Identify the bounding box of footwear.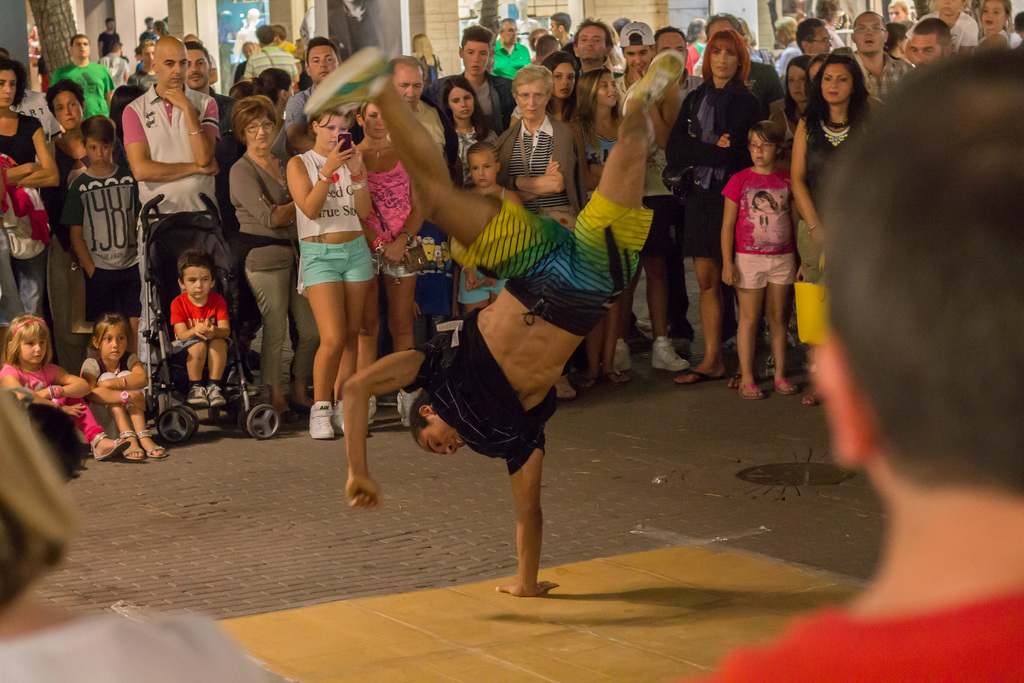
x1=255, y1=352, x2=263, y2=370.
